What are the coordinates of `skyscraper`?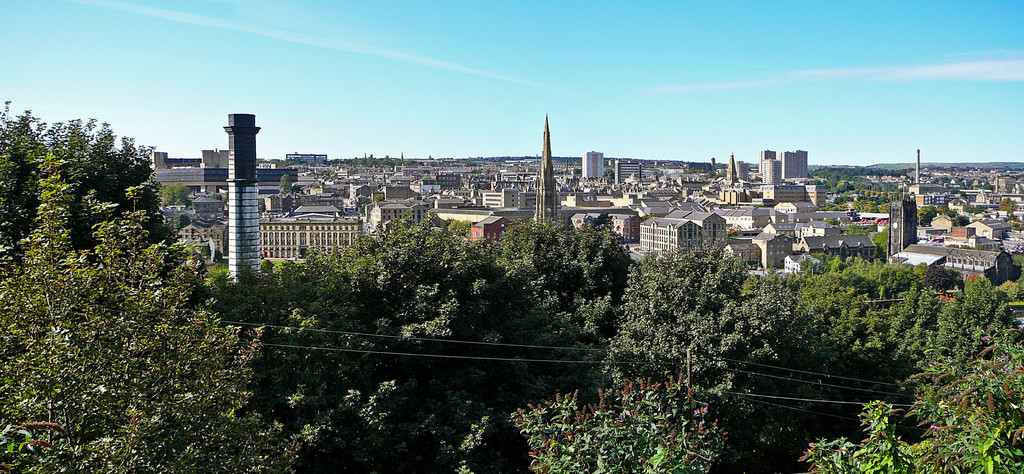
l=748, t=184, r=824, b=216.
